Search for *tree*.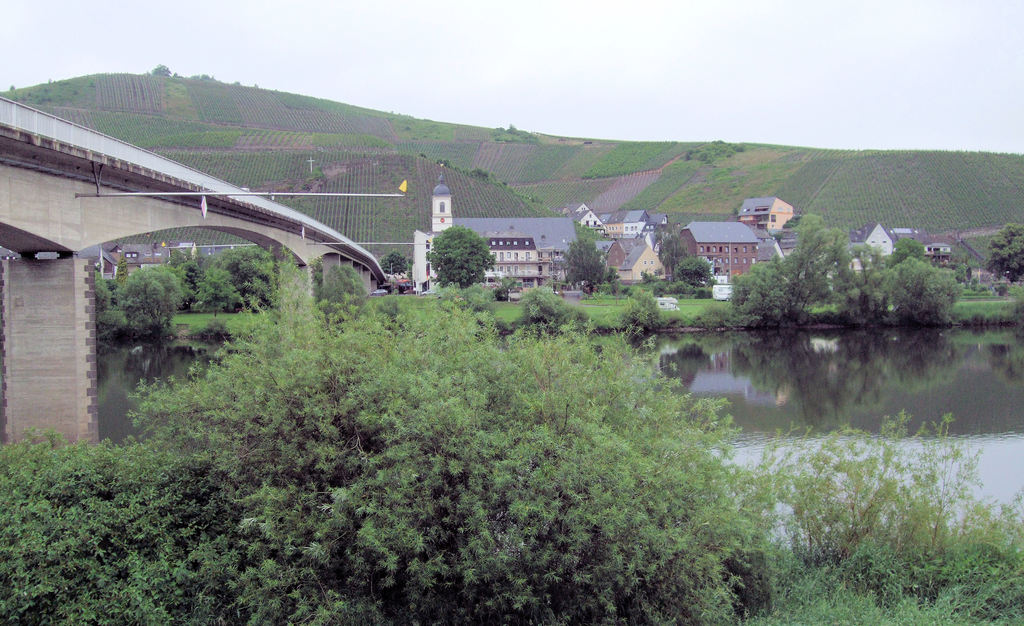
Found at x1=152 y1=61 x2=171 y2=79.
